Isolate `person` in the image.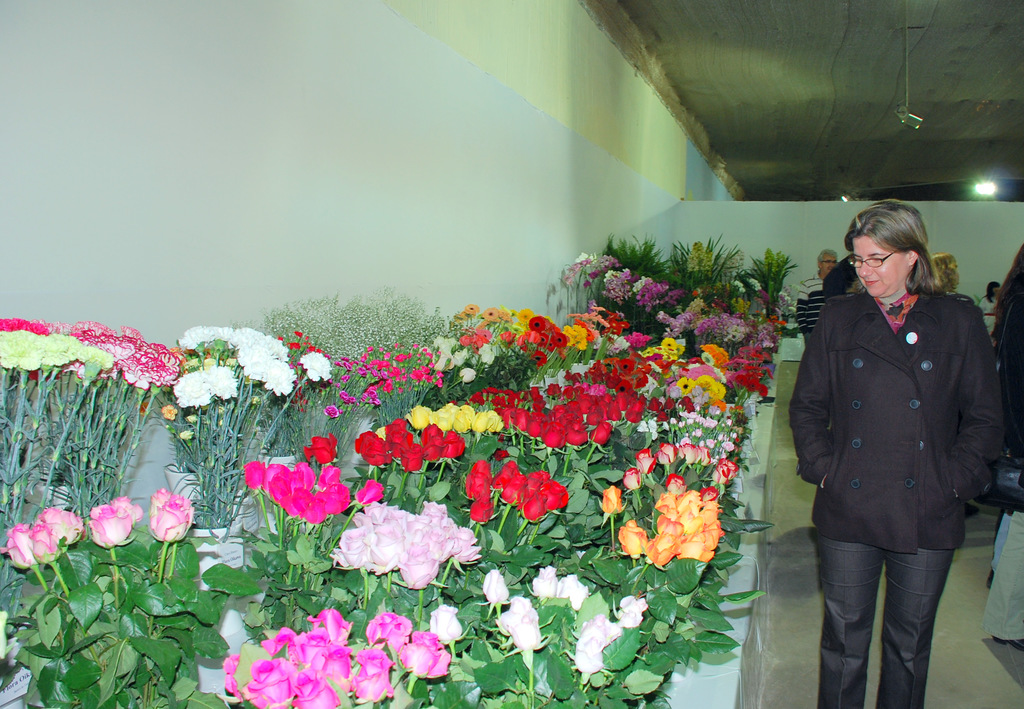
Isolated region: x1=781 y1=193 x2=1011 y2=708.
